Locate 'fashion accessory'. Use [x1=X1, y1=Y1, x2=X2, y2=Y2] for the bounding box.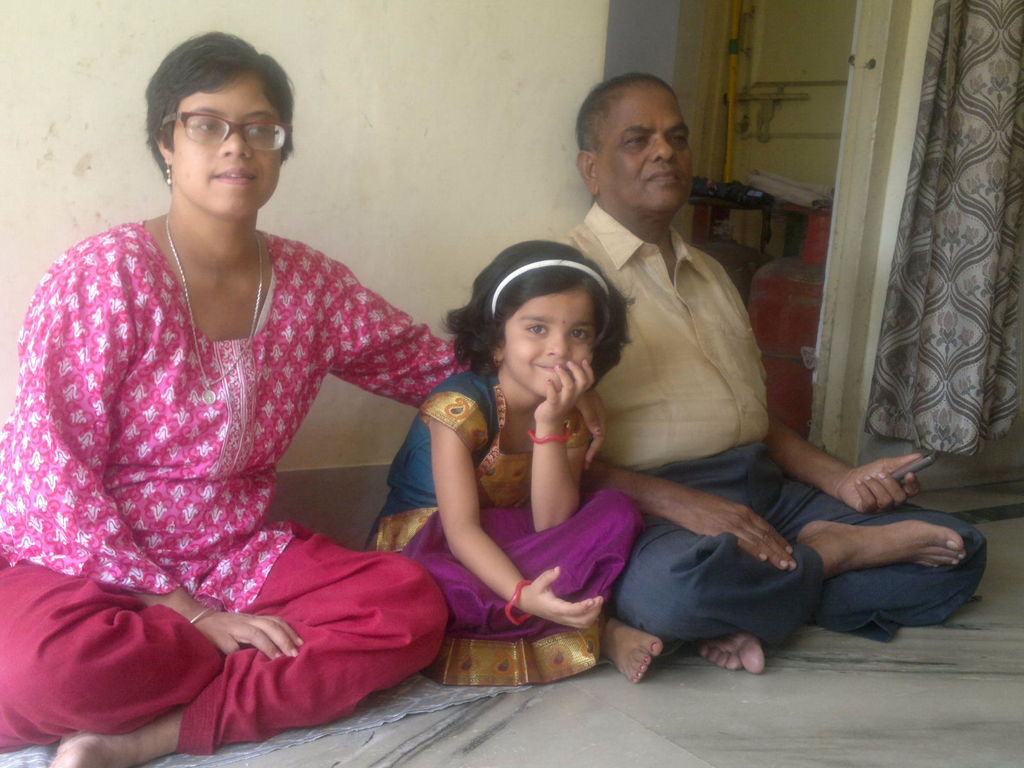
[x1=549, y1=378, x2=552, y2=383].
